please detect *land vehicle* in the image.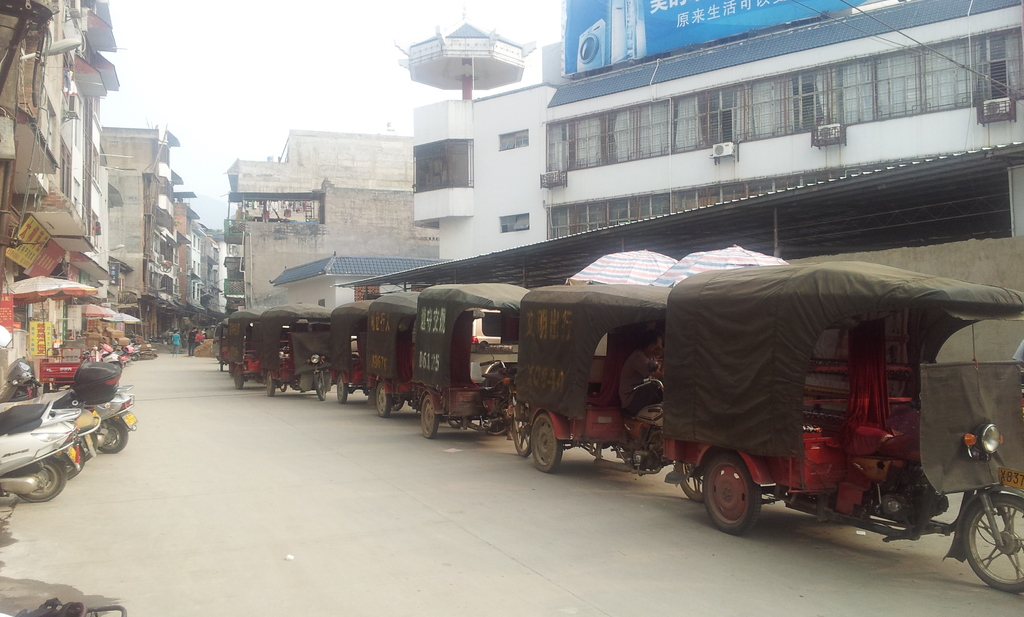
<bbox>515, 285, 706, 502</bbox>.
